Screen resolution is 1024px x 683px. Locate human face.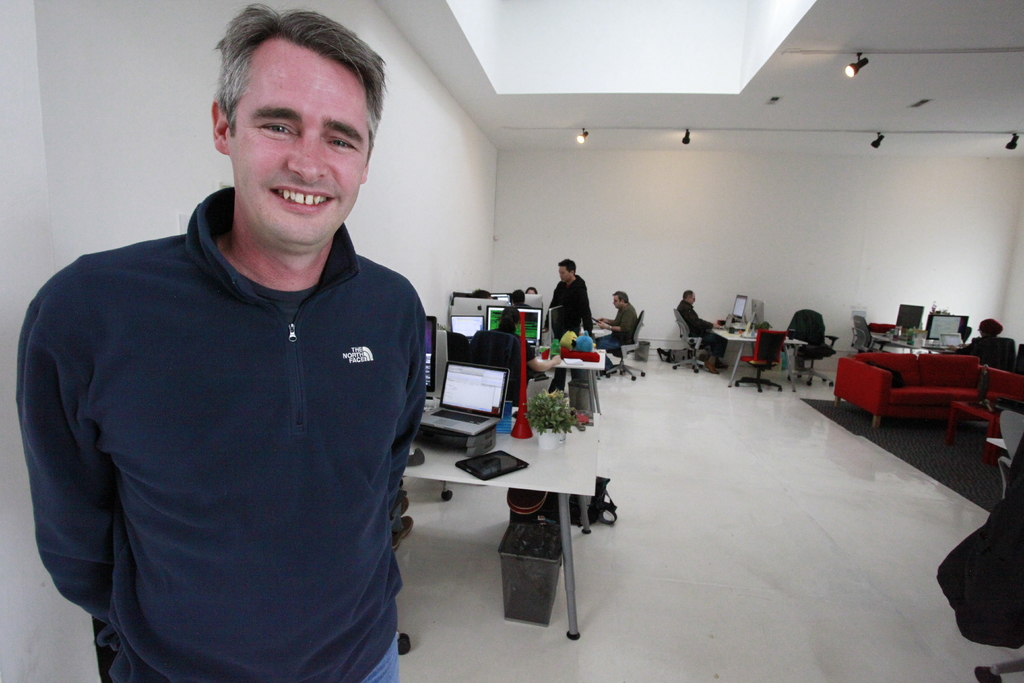
[554, 264, 568, 283].
